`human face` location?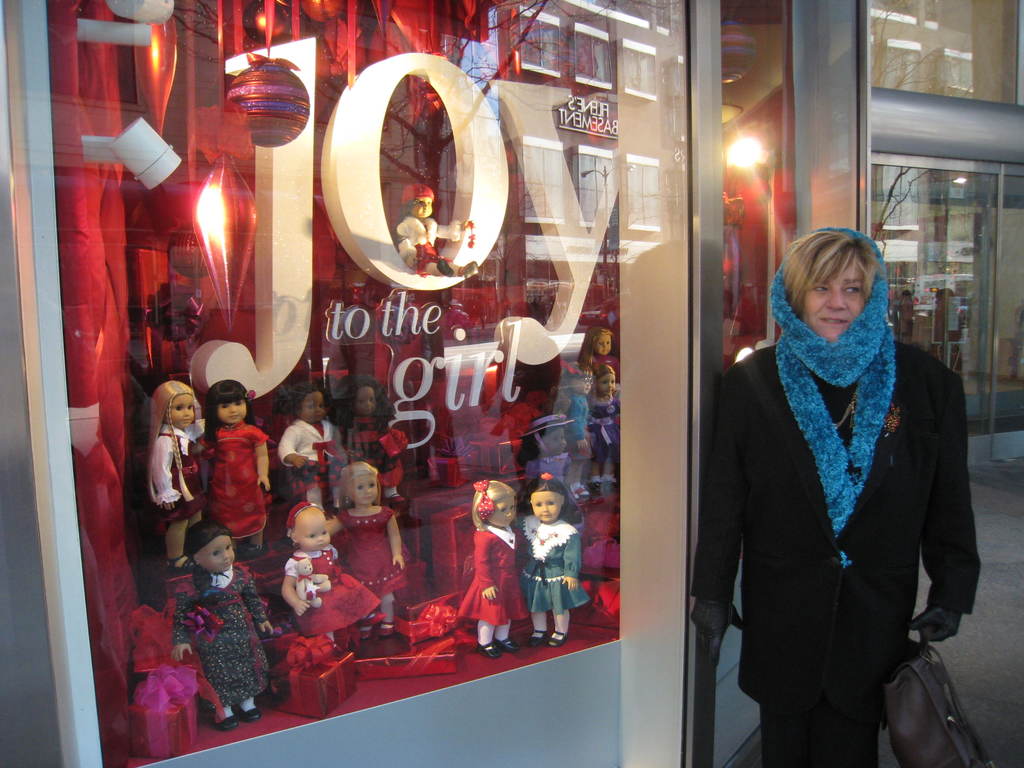
BBox(163, 400, 193, 426)
